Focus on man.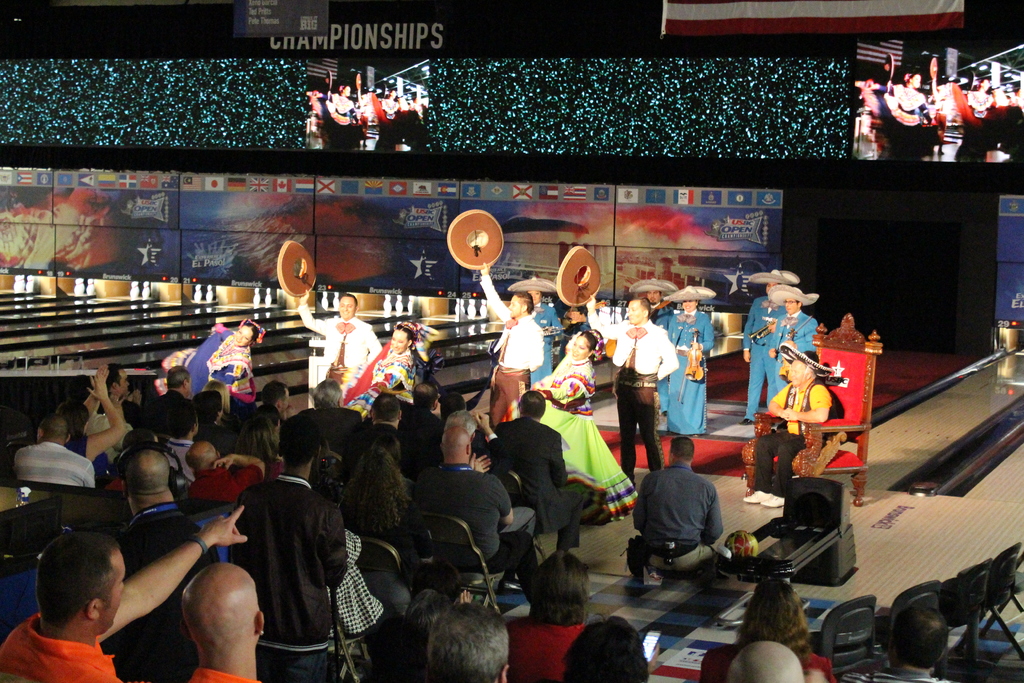
Focused at bbox=(735, 257, 808, 426).
